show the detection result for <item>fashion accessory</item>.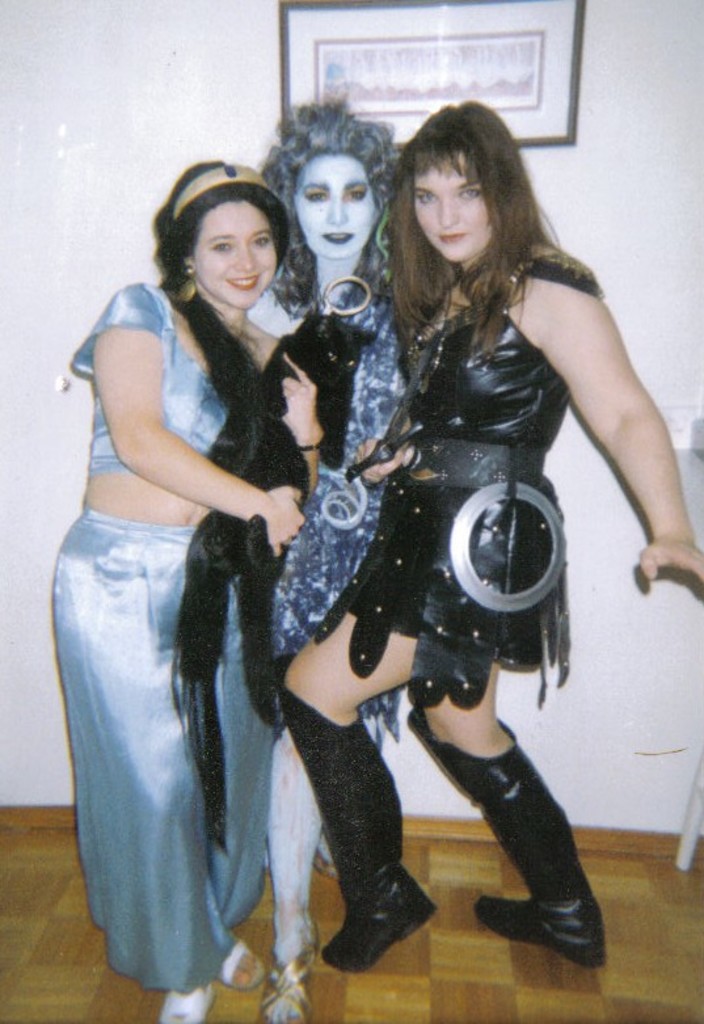
select_region(163, 170, 274, 215).
